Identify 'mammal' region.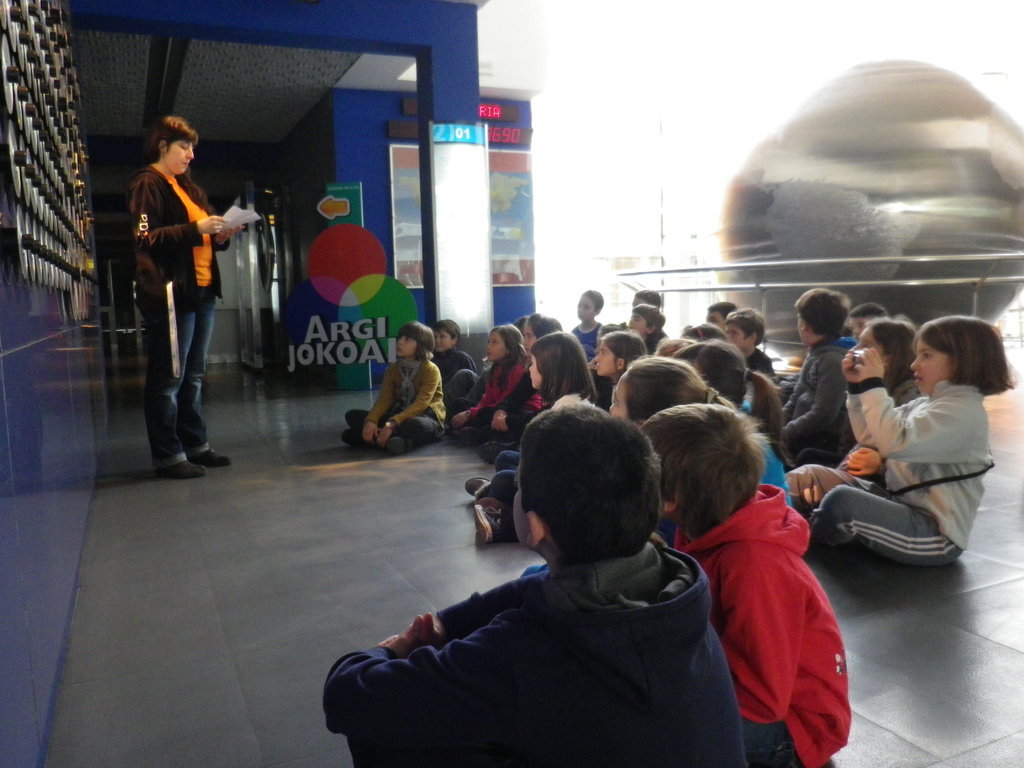
Region: region(721, 305, 777, 374).
